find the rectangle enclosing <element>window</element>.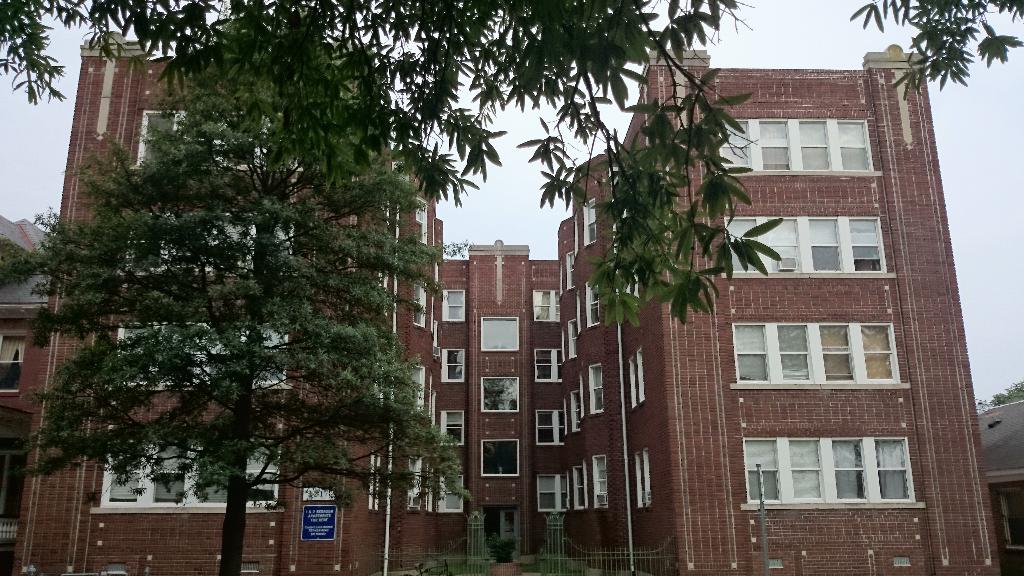
left=726, top=214, right=894, bottom=278.
